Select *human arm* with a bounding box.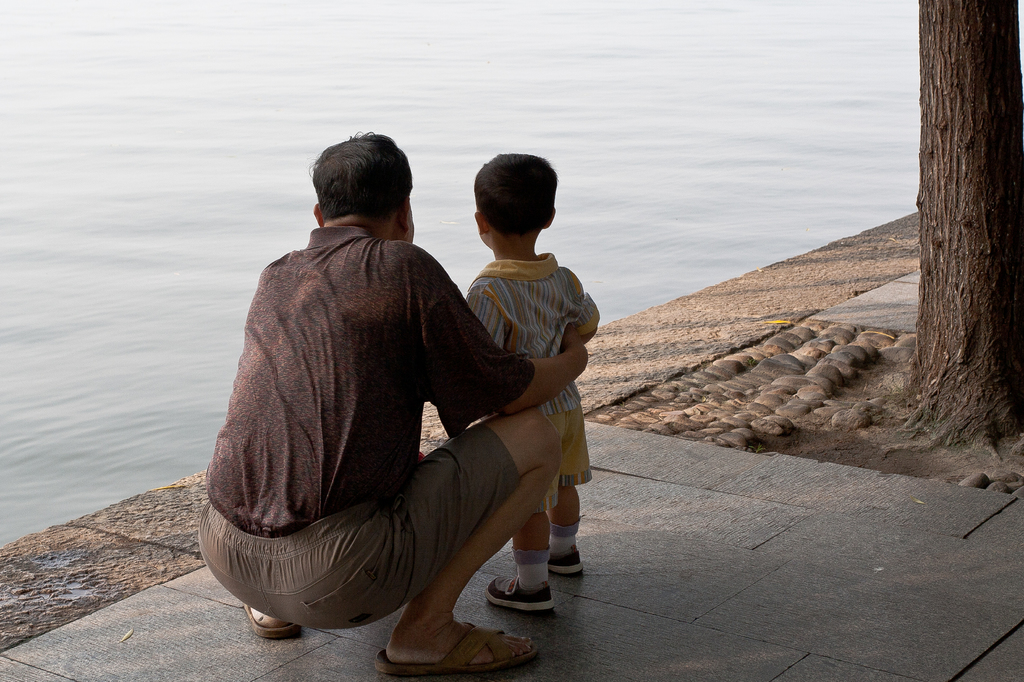
BBox(579, 288, 604, 331).
